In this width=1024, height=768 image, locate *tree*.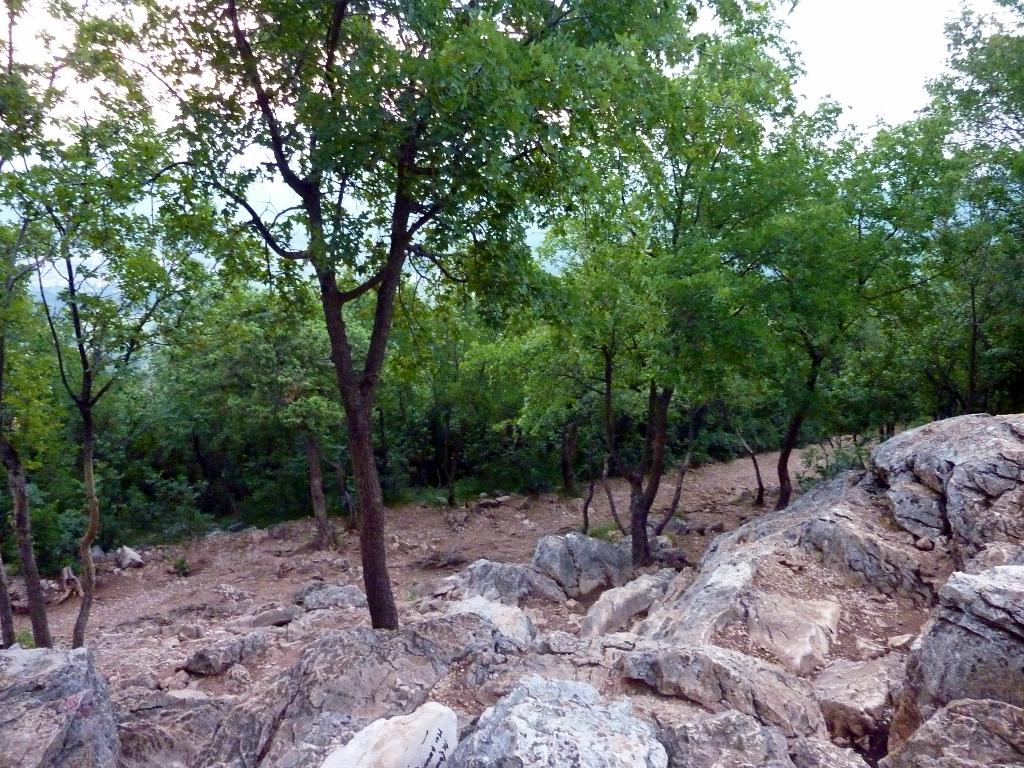
Bounding box: 0/0/810/632.
